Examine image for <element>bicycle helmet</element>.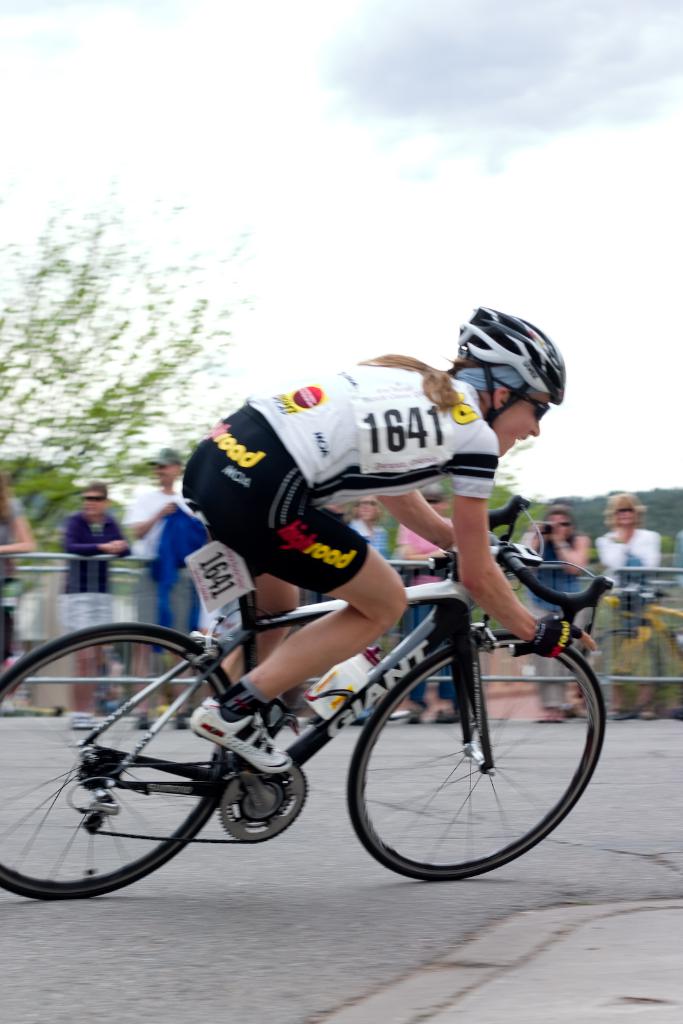
Examination result: 460,309,574,405.
